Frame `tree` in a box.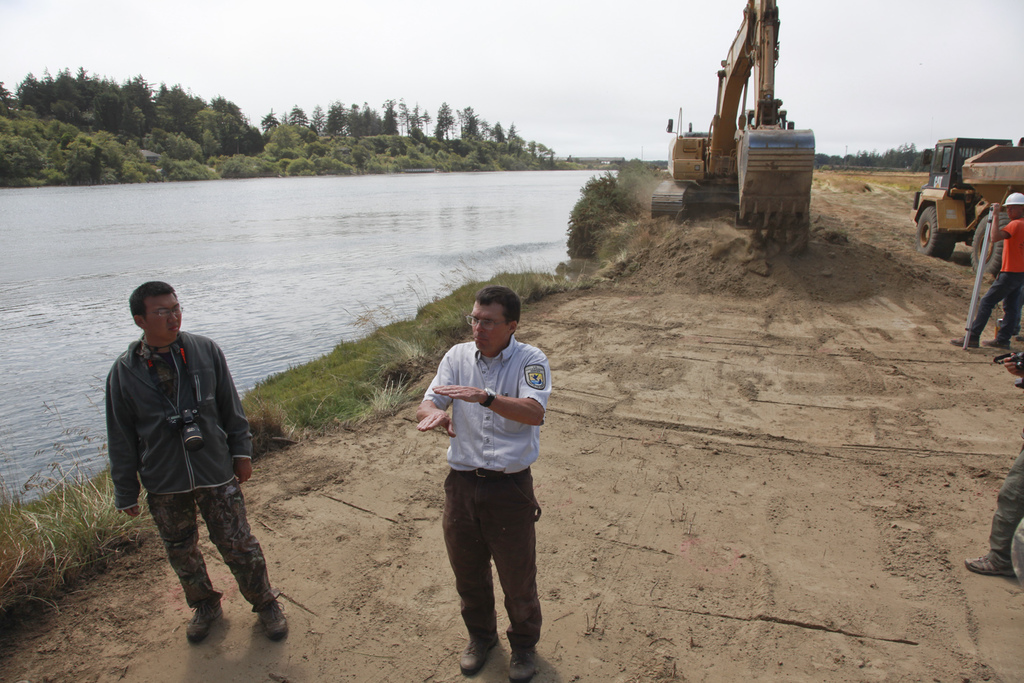
rect(434, 99, 455, 150).
